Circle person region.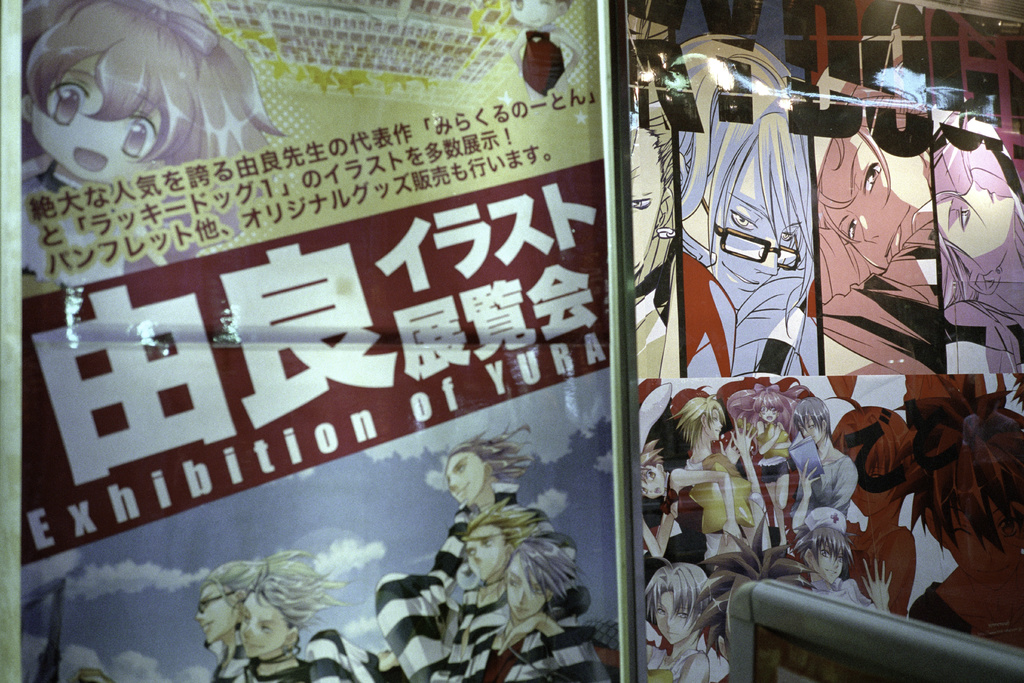
Region: Rect(229, 575, 381, 682).
